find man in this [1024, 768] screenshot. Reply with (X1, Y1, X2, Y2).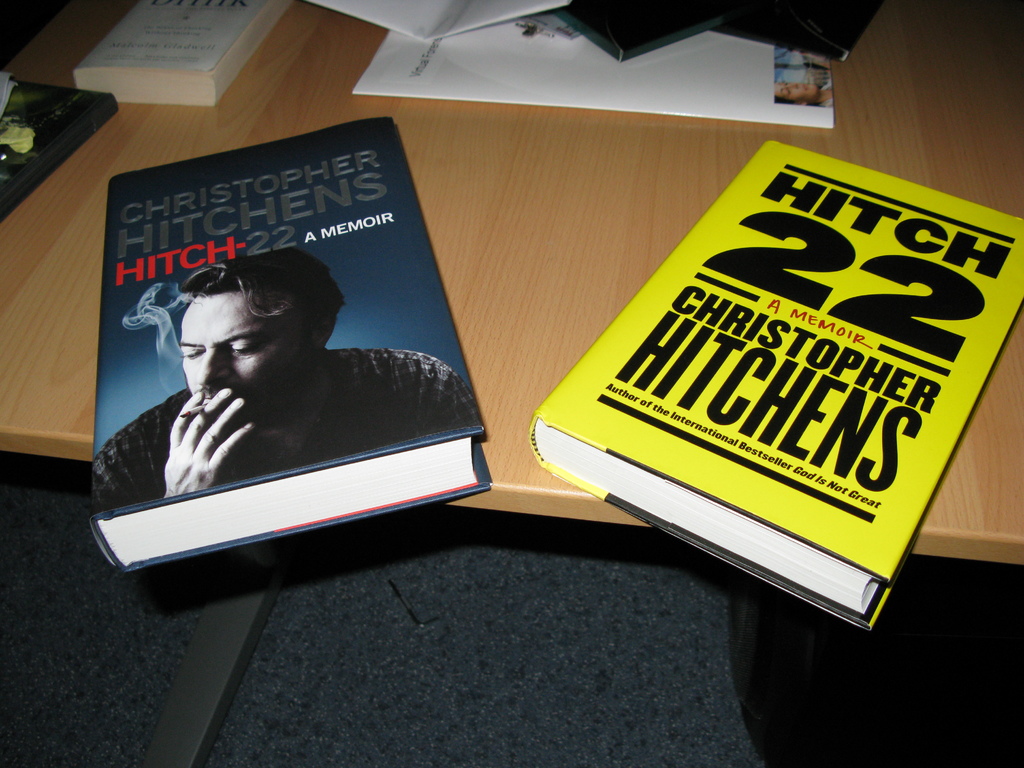
(93, 237, 489, 535).
